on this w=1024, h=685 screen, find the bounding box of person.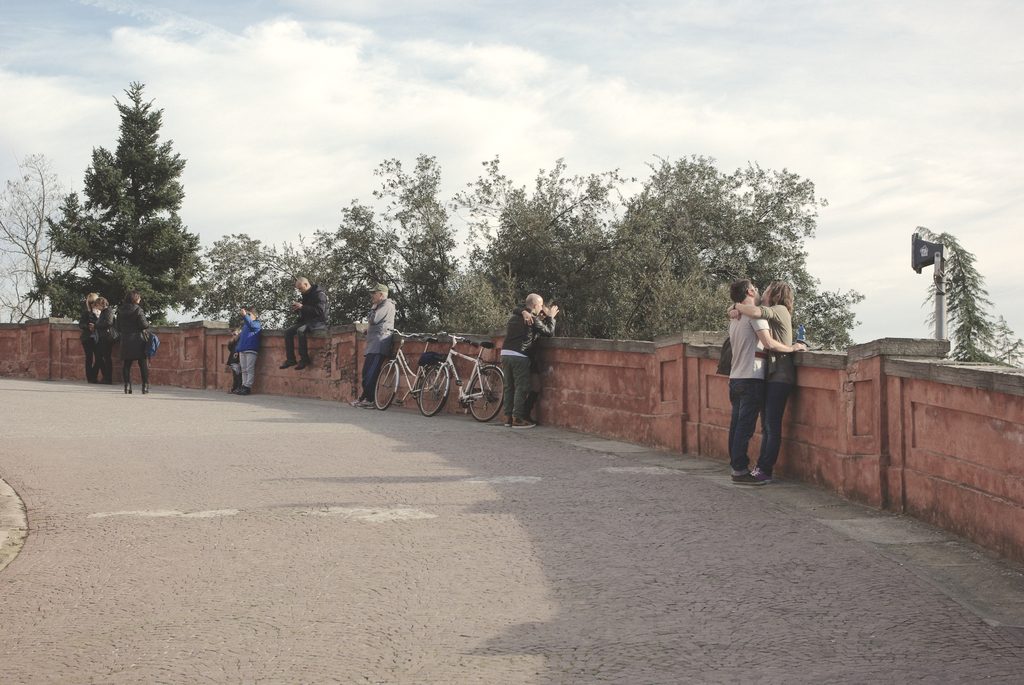
Bounding box: box=[530, 301, 561, 427].
